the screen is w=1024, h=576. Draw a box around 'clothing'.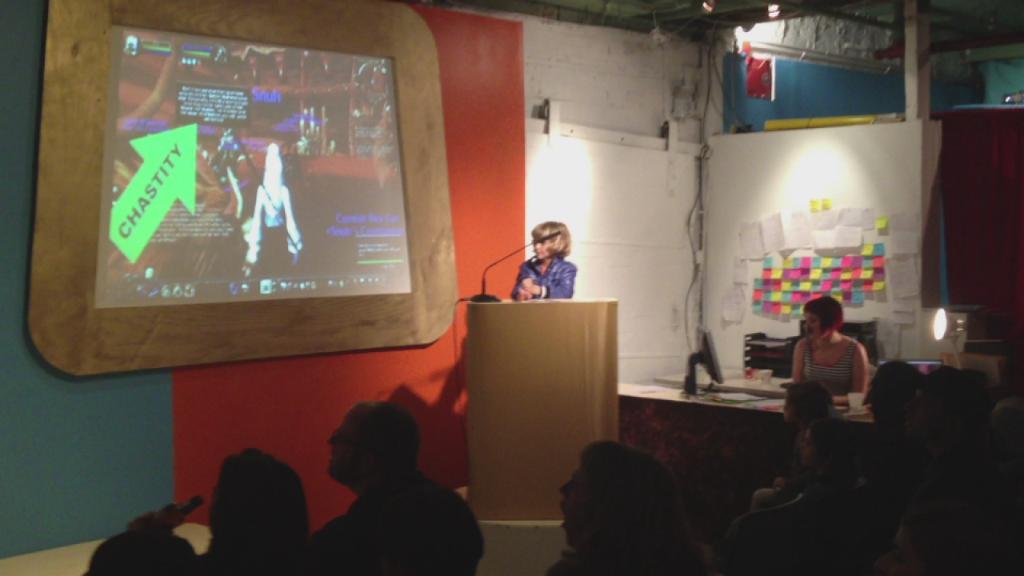
(793, 334, 855, 398).
